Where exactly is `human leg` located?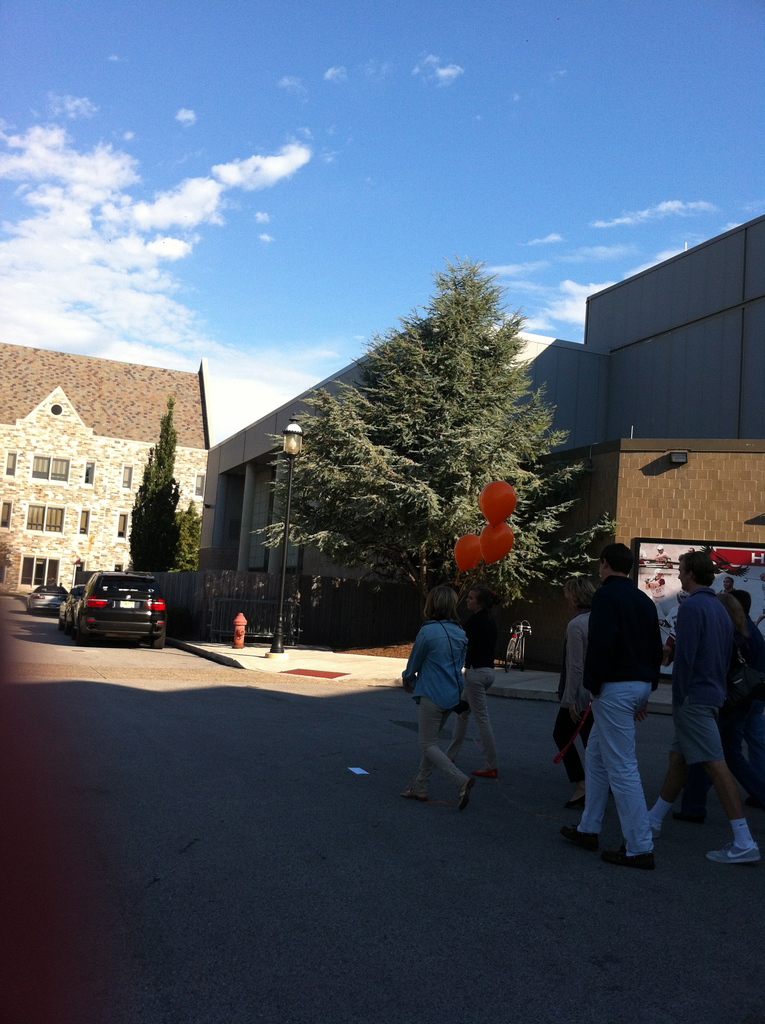
Its bounding box is Rect(462, 667, 497, 781).
